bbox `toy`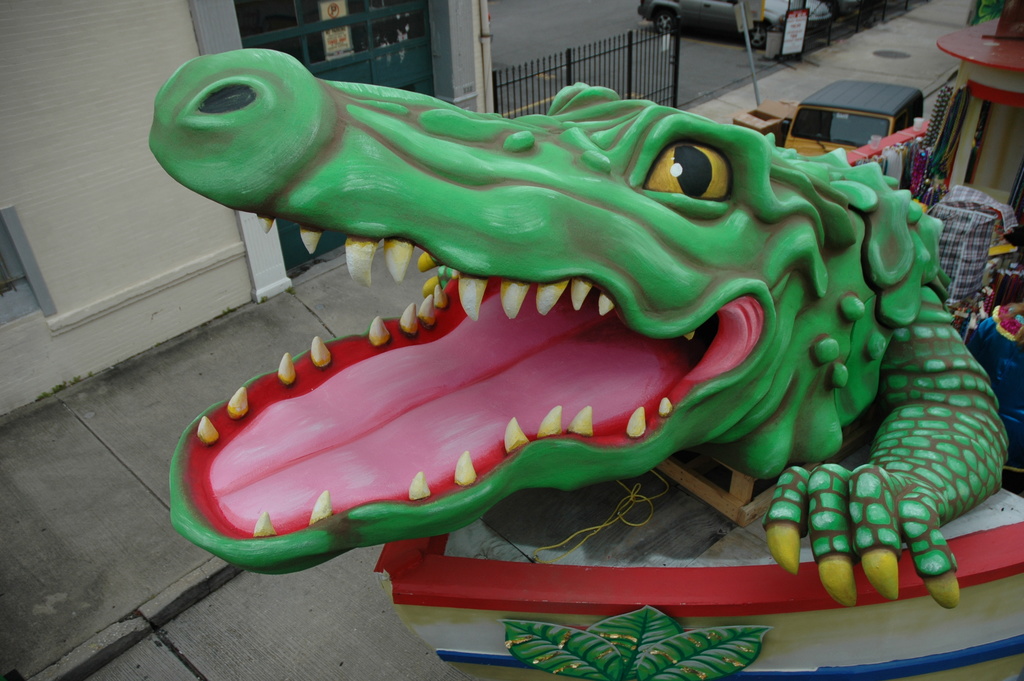
153 47 1018 610
